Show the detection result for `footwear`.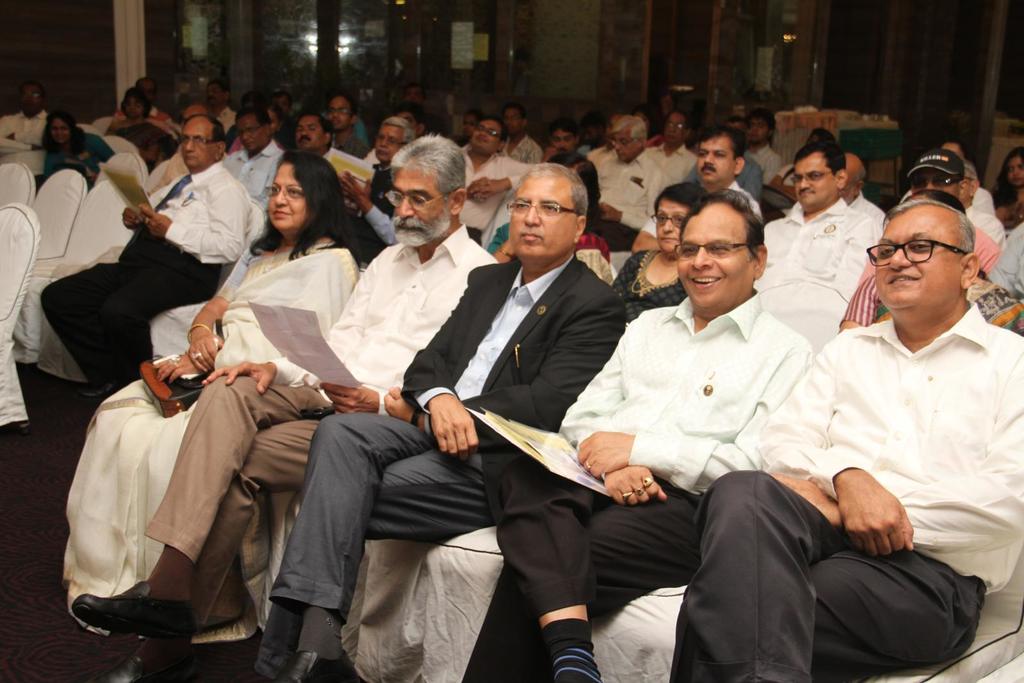
crop(70, 591, 210, 647).
